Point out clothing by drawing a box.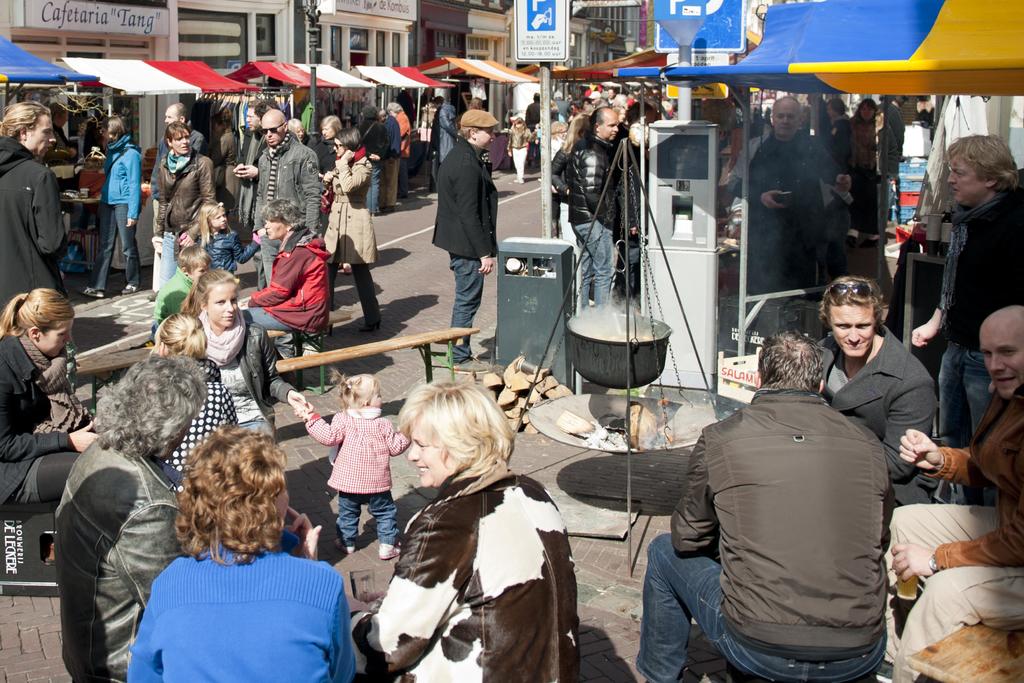
bbox=[884, 375, 1023, 682].
